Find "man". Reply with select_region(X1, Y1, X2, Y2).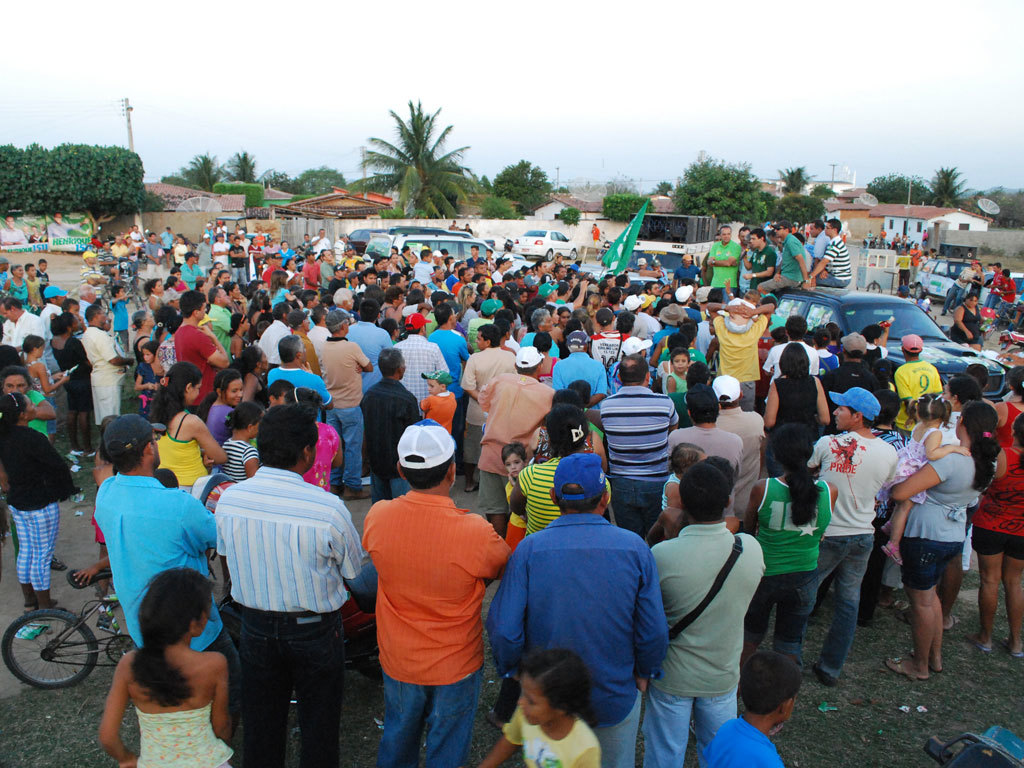
select_region(226, 235, 252, 277).
